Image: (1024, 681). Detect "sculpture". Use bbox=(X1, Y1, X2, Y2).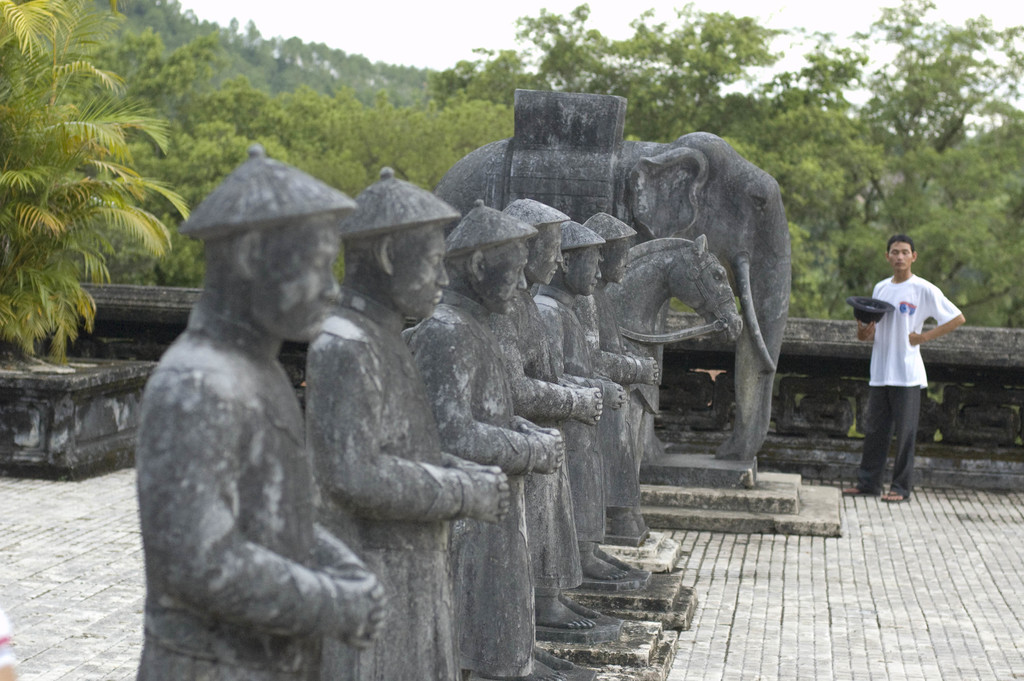
bbox=(405, 84, 803, 492).
